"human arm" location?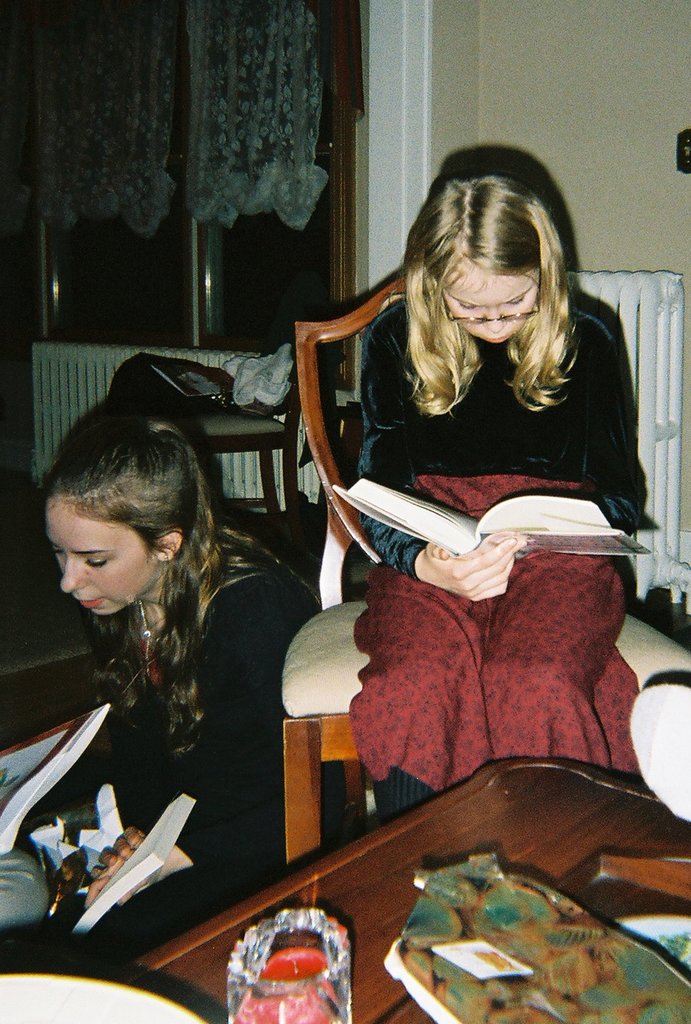
(x1=361, y1=313, x2=527, y2=615)
